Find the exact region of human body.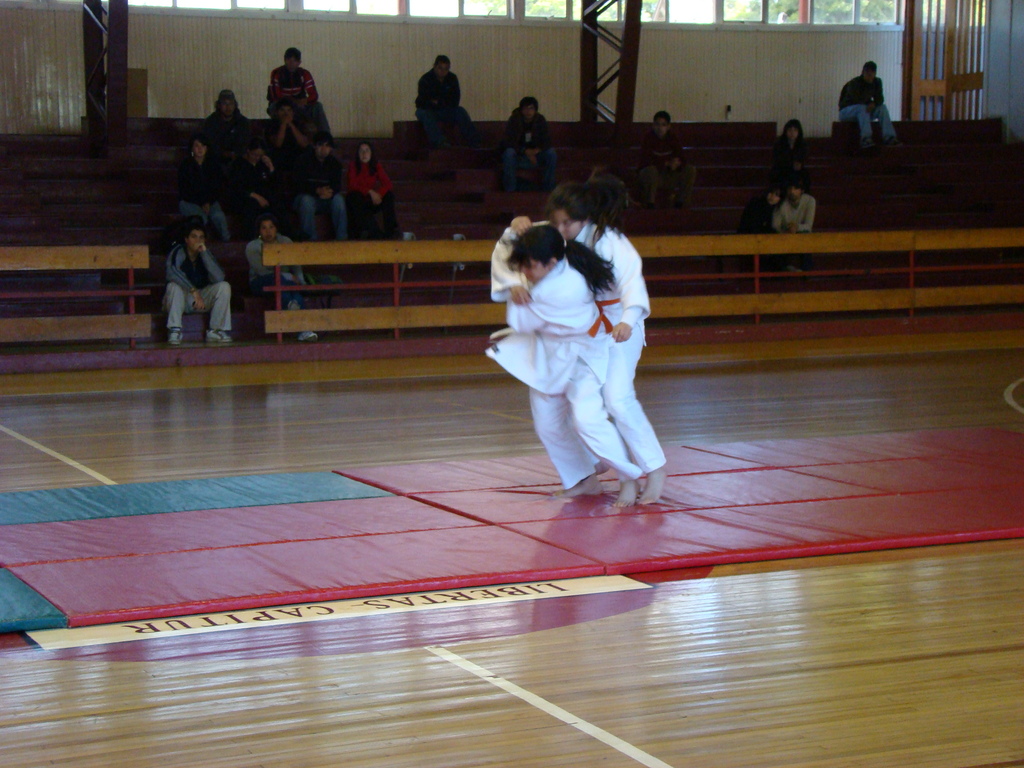
Exact region: rect(511, 216, 669, 502).
